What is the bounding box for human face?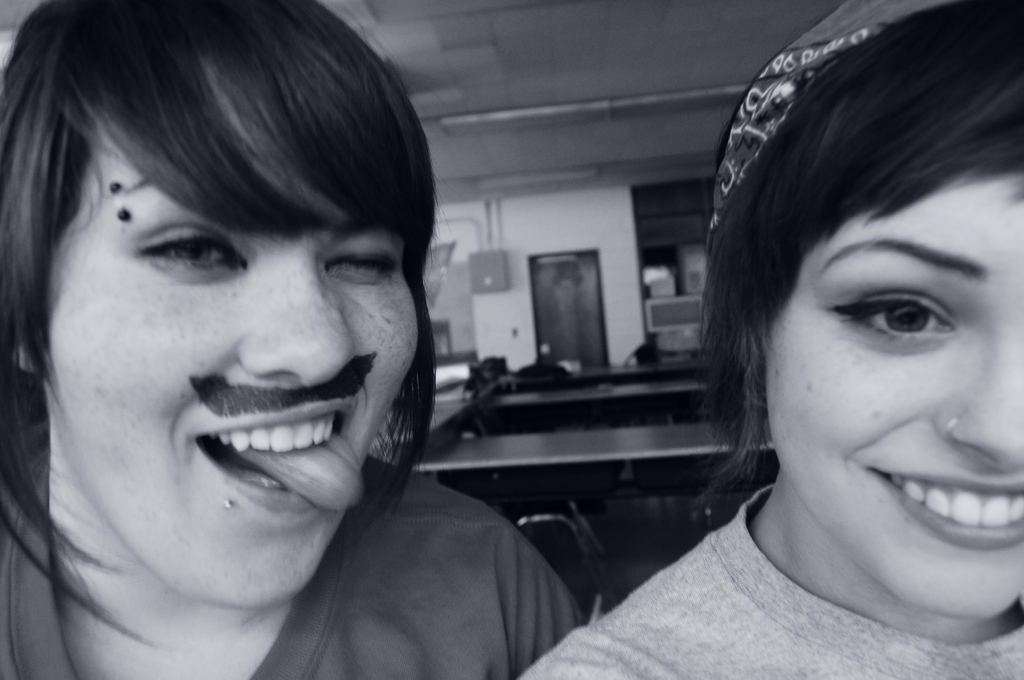
crop(44, 63, 419, 610).
